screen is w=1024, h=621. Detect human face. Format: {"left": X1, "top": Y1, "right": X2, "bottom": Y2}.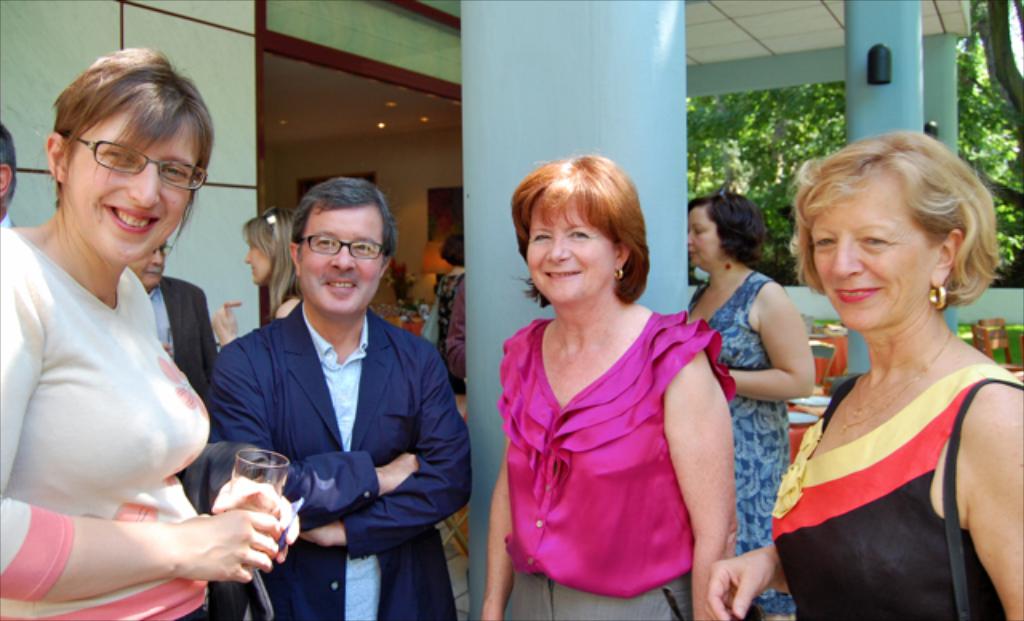
{"left": 69, "top": 107, "right": 206, "bottom": 266}.
